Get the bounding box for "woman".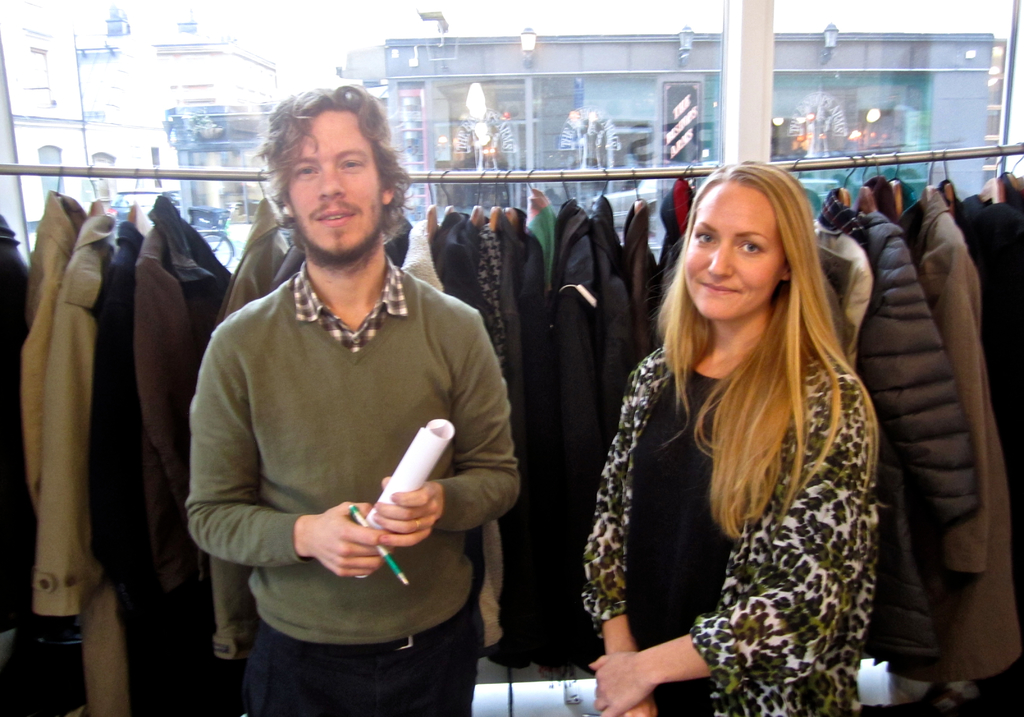
box=[570, 141, 915, 716].
